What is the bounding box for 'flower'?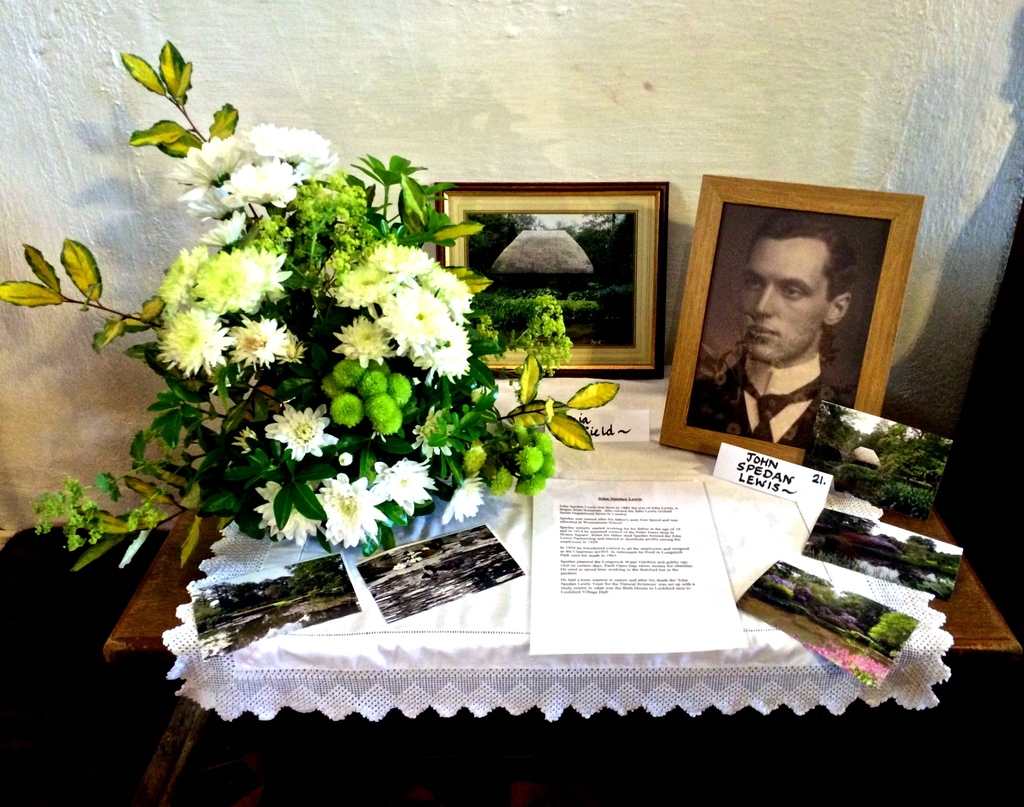
(x1=129, y1=496, x2=153, y2=534).
